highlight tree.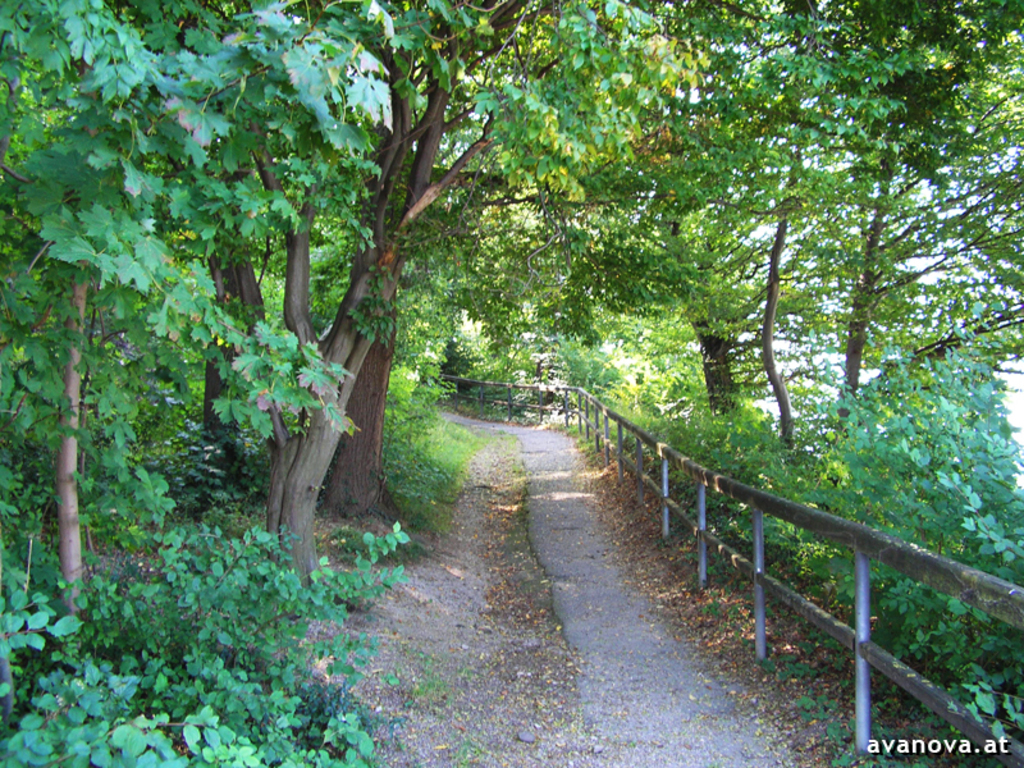
Highlighted region: select_region(0, 0, 381, 643).
